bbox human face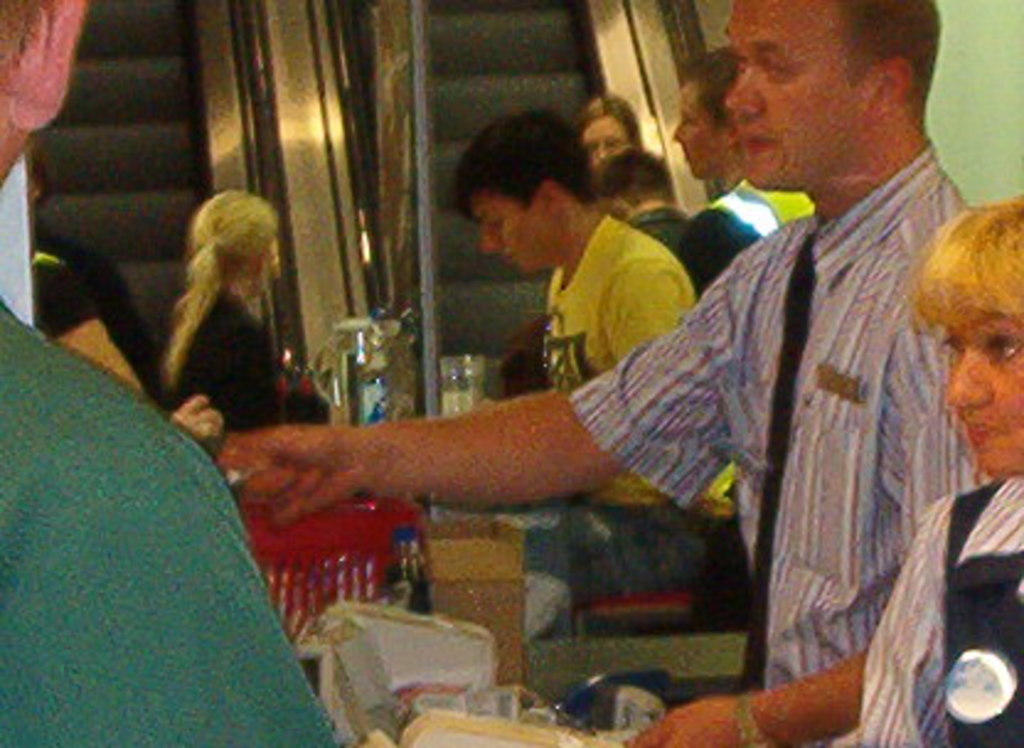
x1=583 y1=111 x2=625 y2=167
